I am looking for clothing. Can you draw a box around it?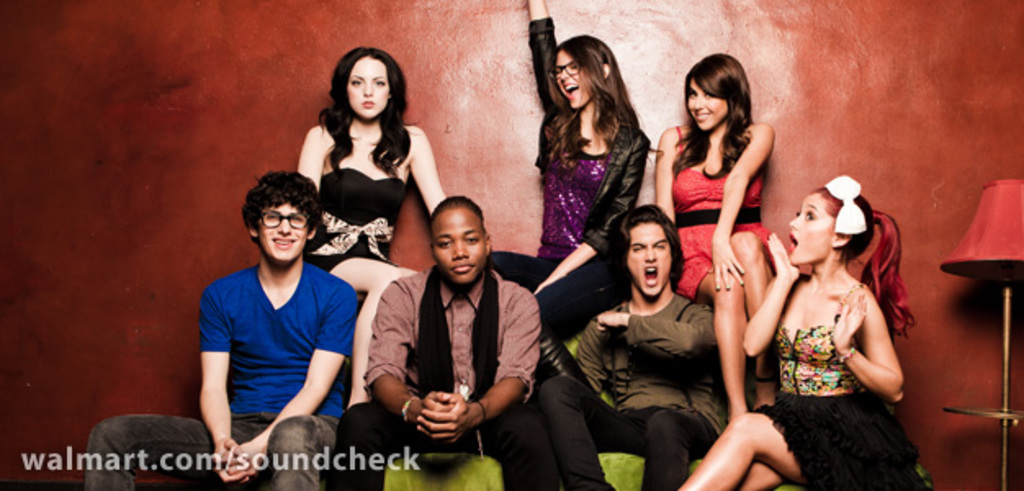
Sure, the bounding box is 355,196,555,470.
